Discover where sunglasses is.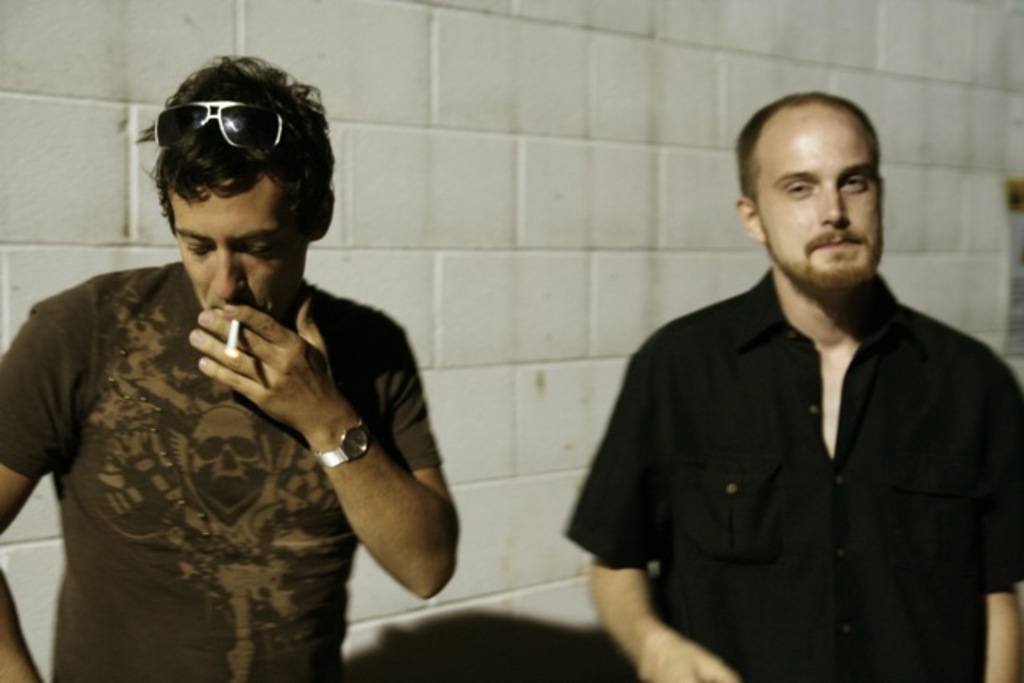
Discovered at <region>152, 101, 294, 149</region>.
